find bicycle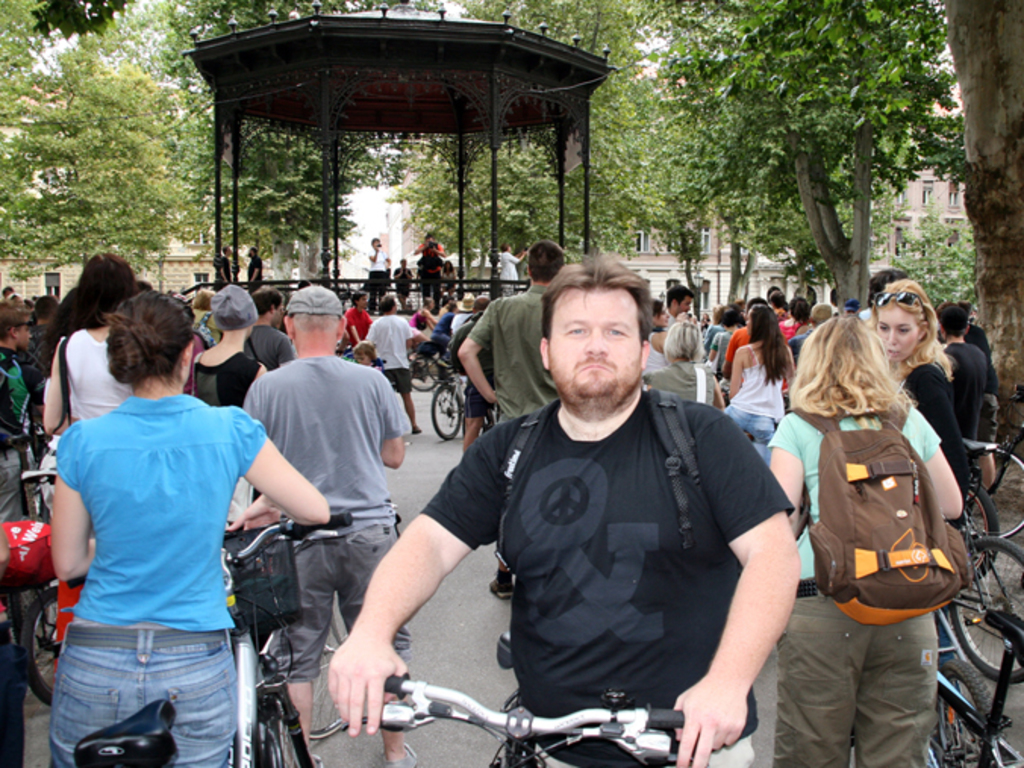
[0,464,159,701]
